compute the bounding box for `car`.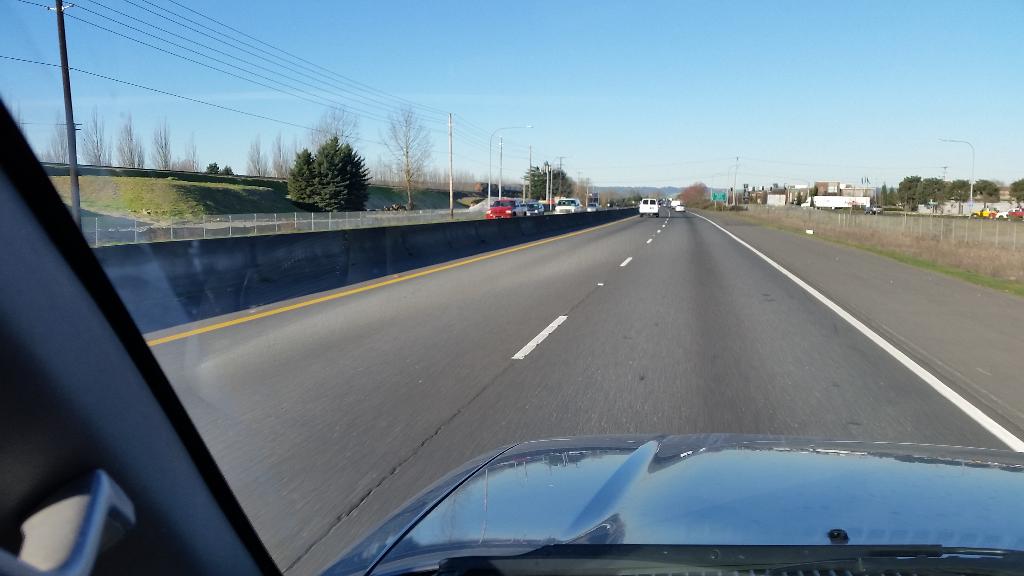
BBox(0, 0, 1023, 575).
